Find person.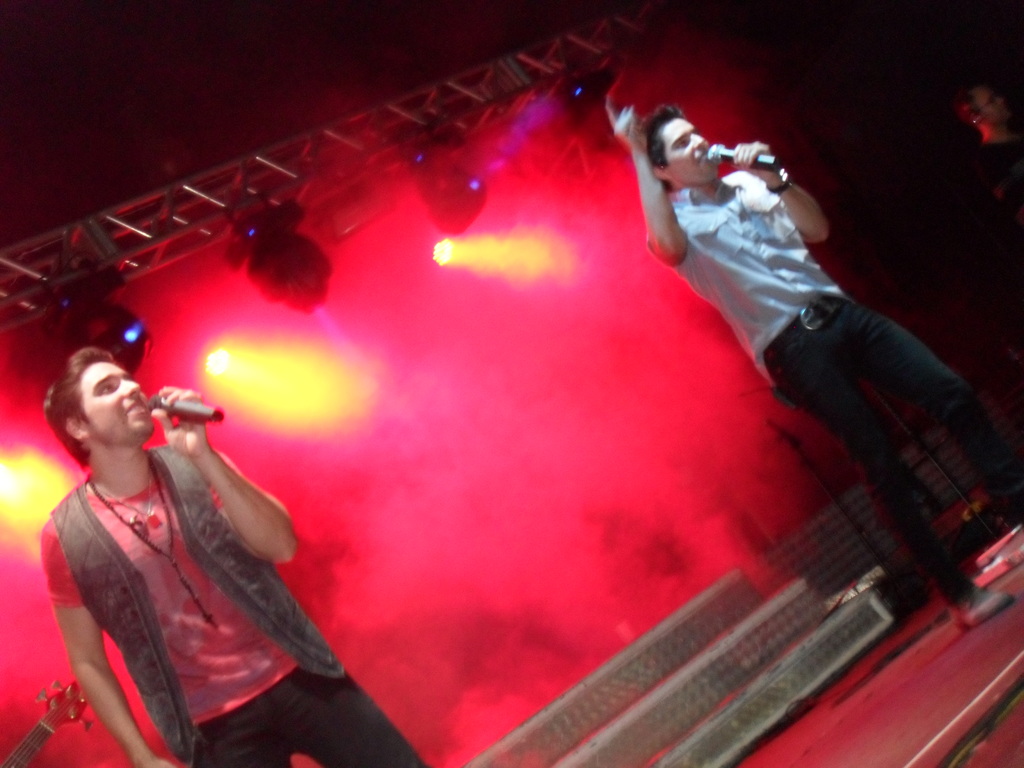
(18,339,401,753).
